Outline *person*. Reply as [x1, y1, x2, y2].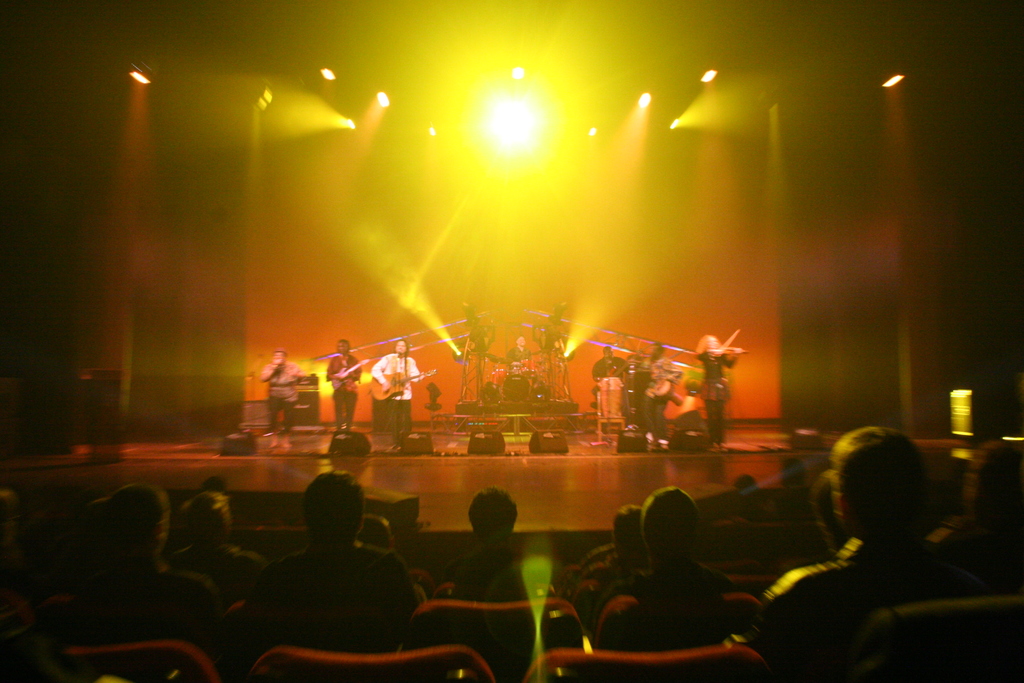
[259, 351, 303, 447].
